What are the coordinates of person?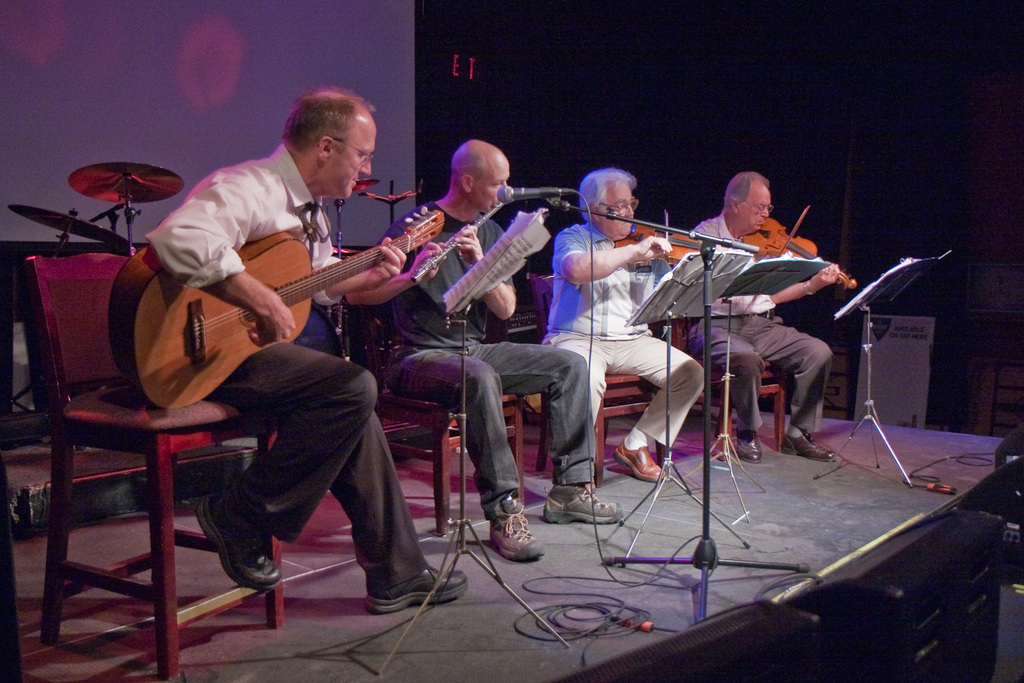
bbox=[364, 136, 626, 565].
